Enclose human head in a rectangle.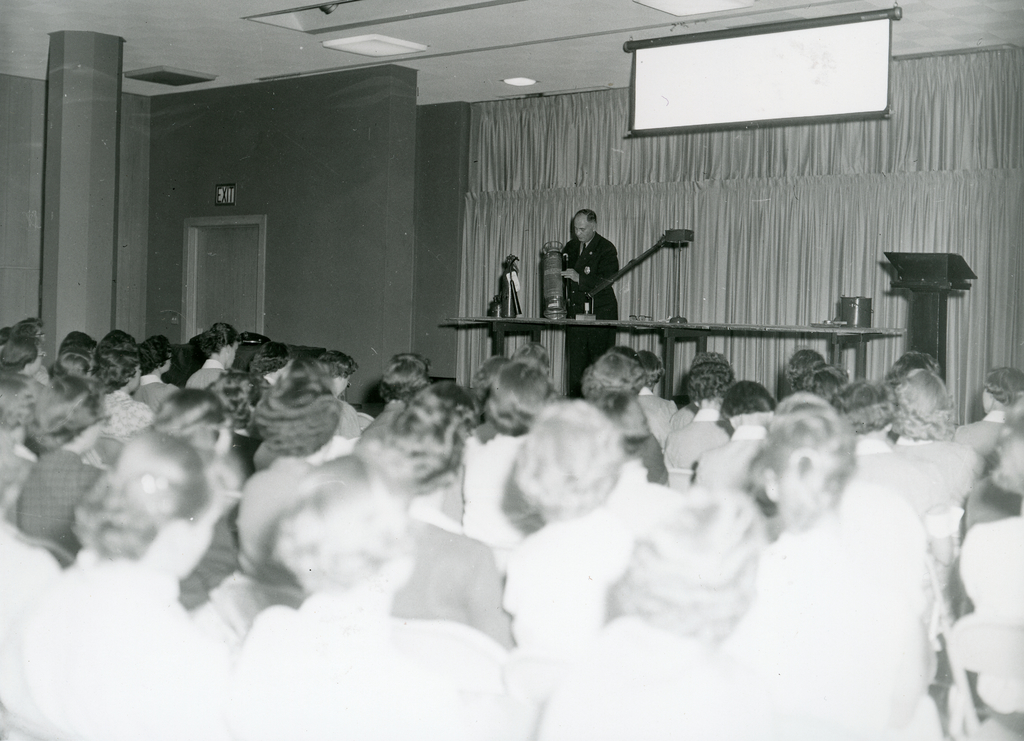
x1=895 y1=366 x2=956 y2=434.
